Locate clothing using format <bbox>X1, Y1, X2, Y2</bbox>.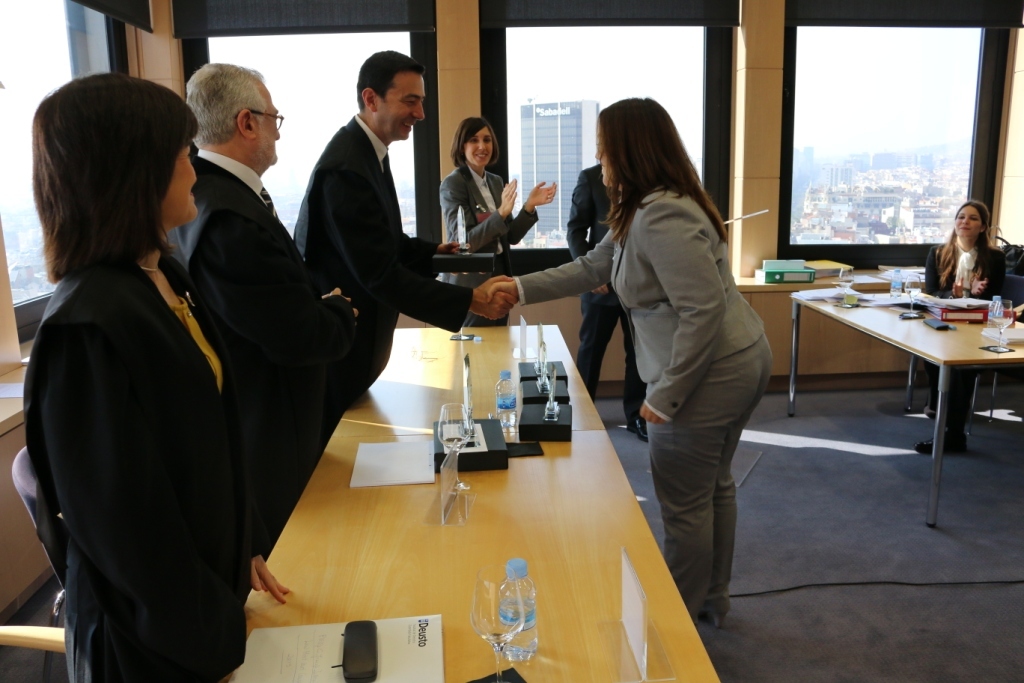
<bbox>291, 116, 474, 410</bbox>.
